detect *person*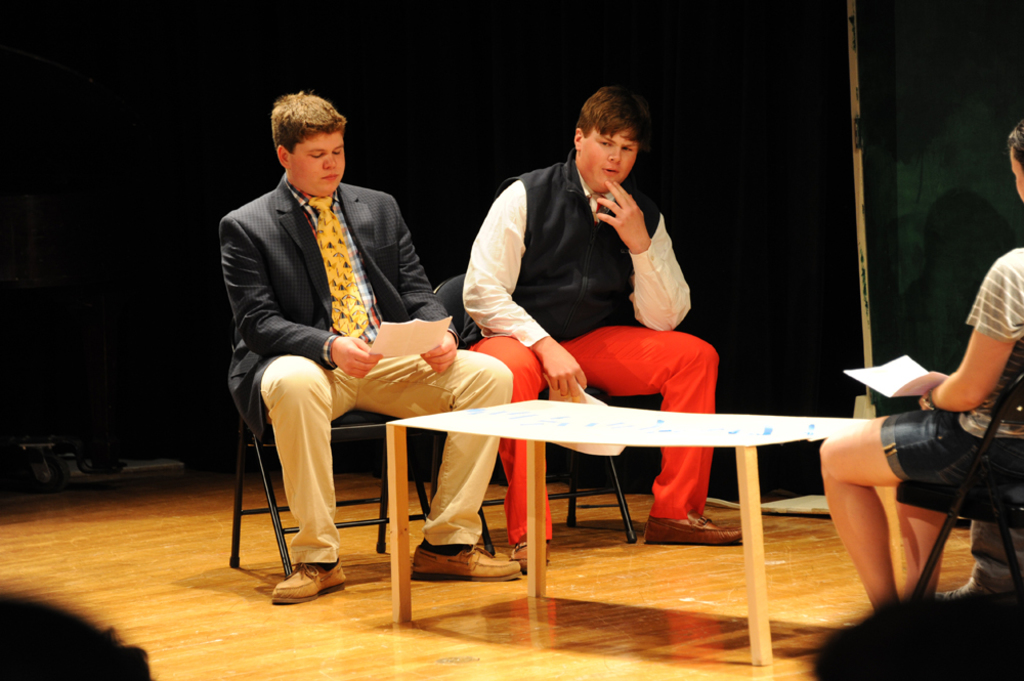
{"left": 466, "top": 83, "right": 751, "bottom": 558}
